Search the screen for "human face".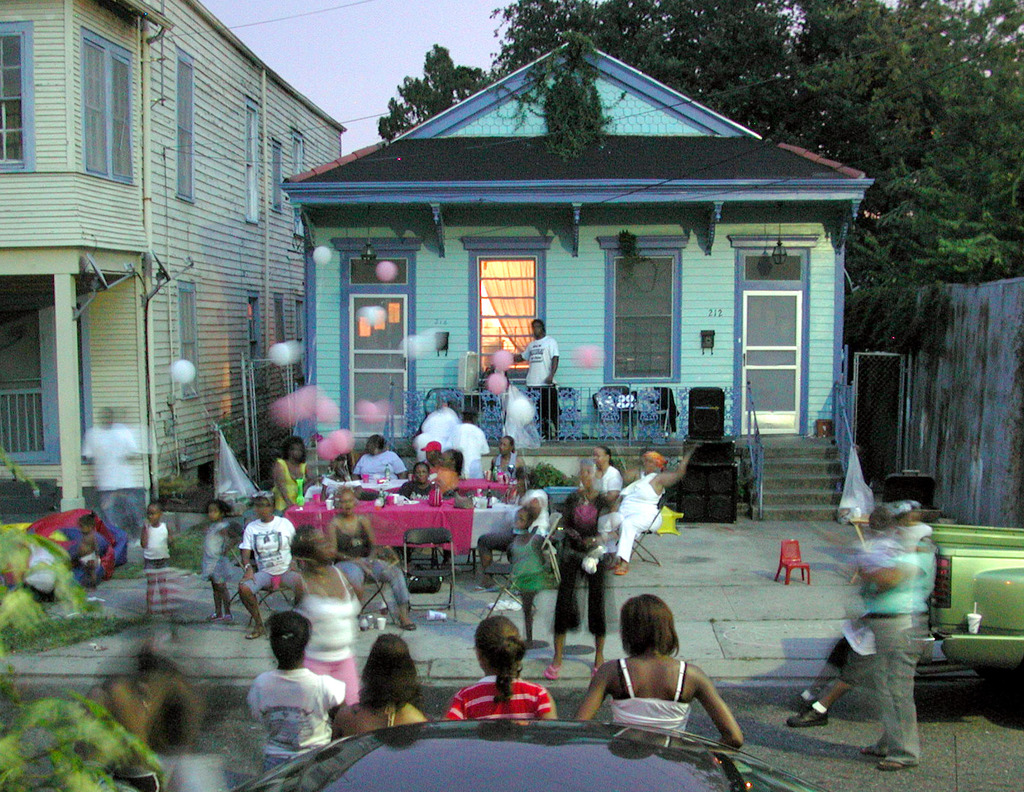
Found at <region>291, 443, 304, 462</region>.
